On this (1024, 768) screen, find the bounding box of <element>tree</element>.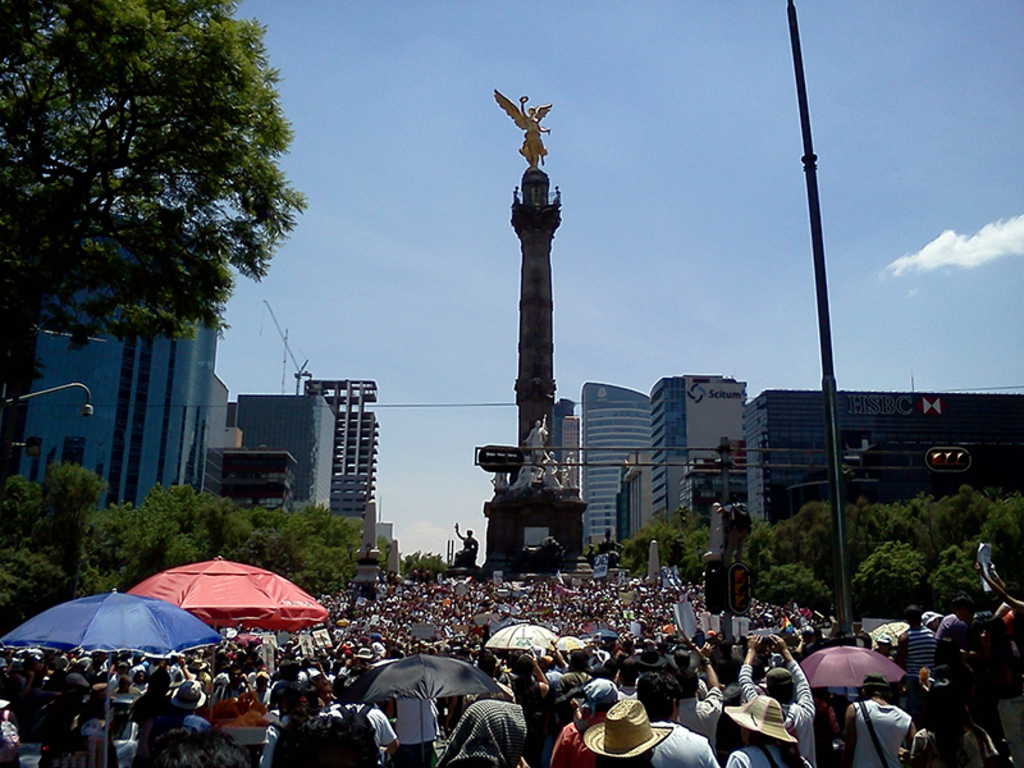
Bounding box: {"left": 0, "top": 0, "right": 312, "bottom": 372}.
